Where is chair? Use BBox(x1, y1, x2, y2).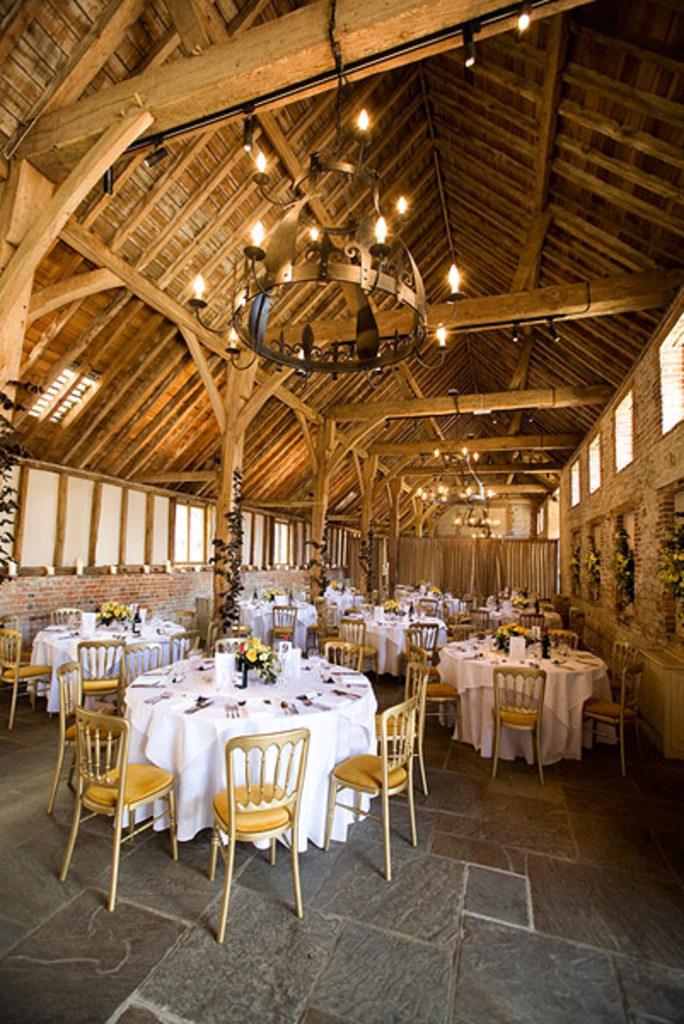
BBox(339, 618, 377, 678).
